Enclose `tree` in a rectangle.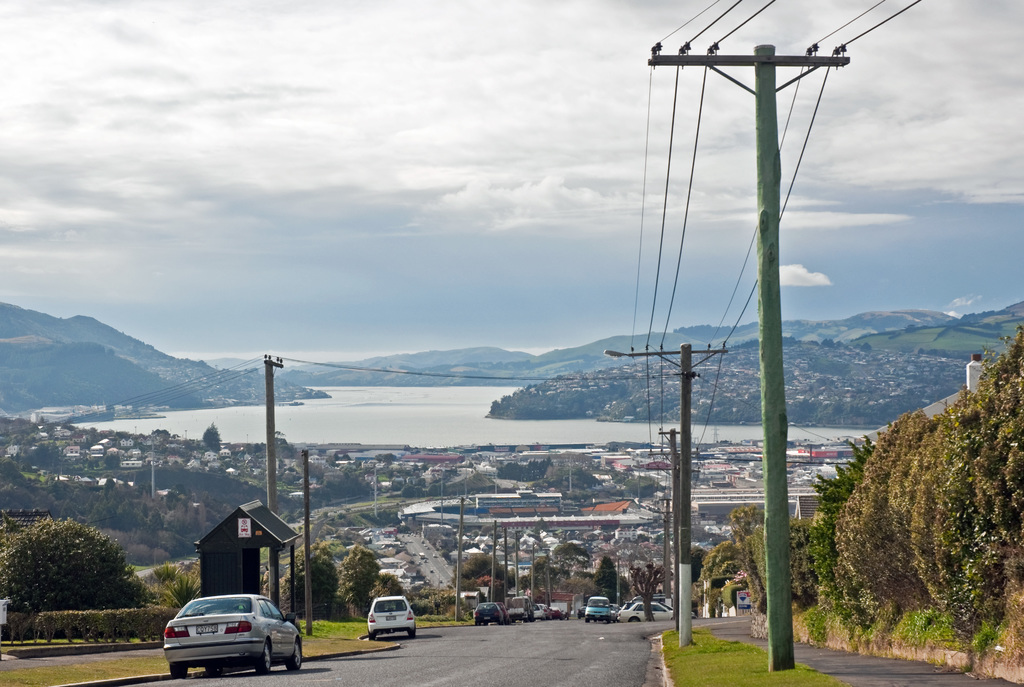
l=716, t=502, r=758, b=568.
